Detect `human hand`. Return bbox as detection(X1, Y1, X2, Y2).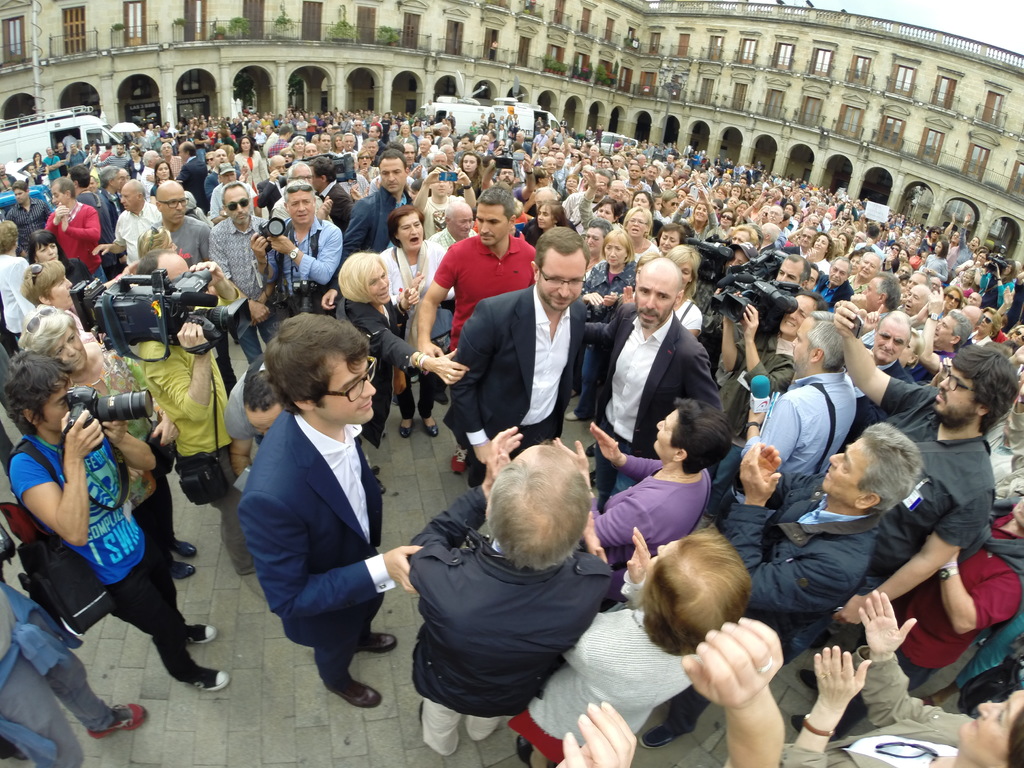
detection(833, 298, 868, 339).
